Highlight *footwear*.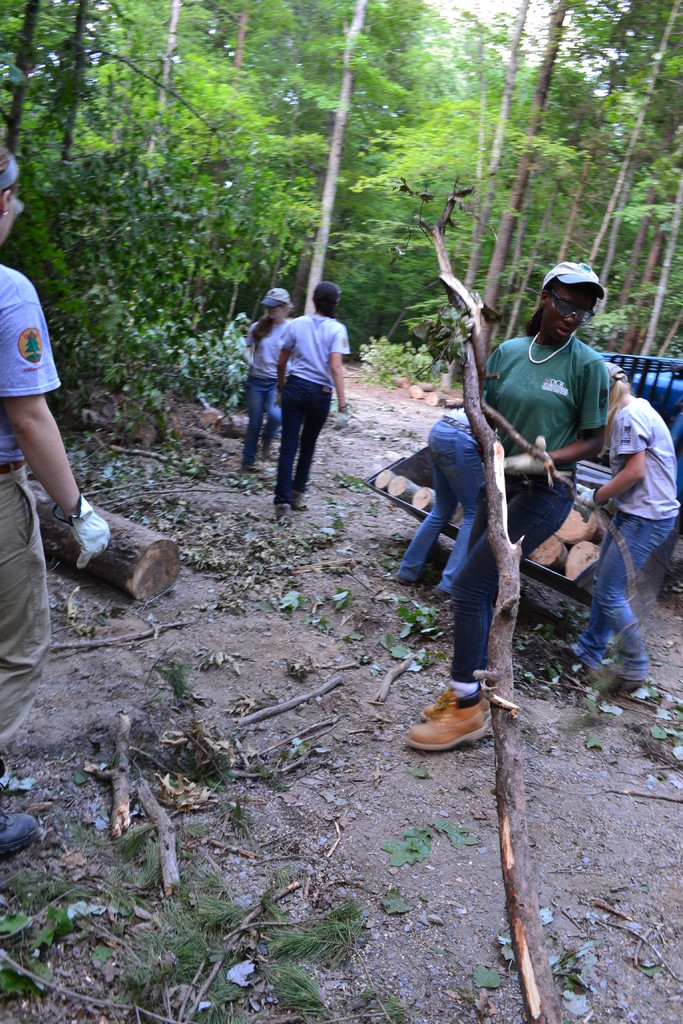
Highlighted region: (x1=390, y1=568, x2=414, y2=586).
